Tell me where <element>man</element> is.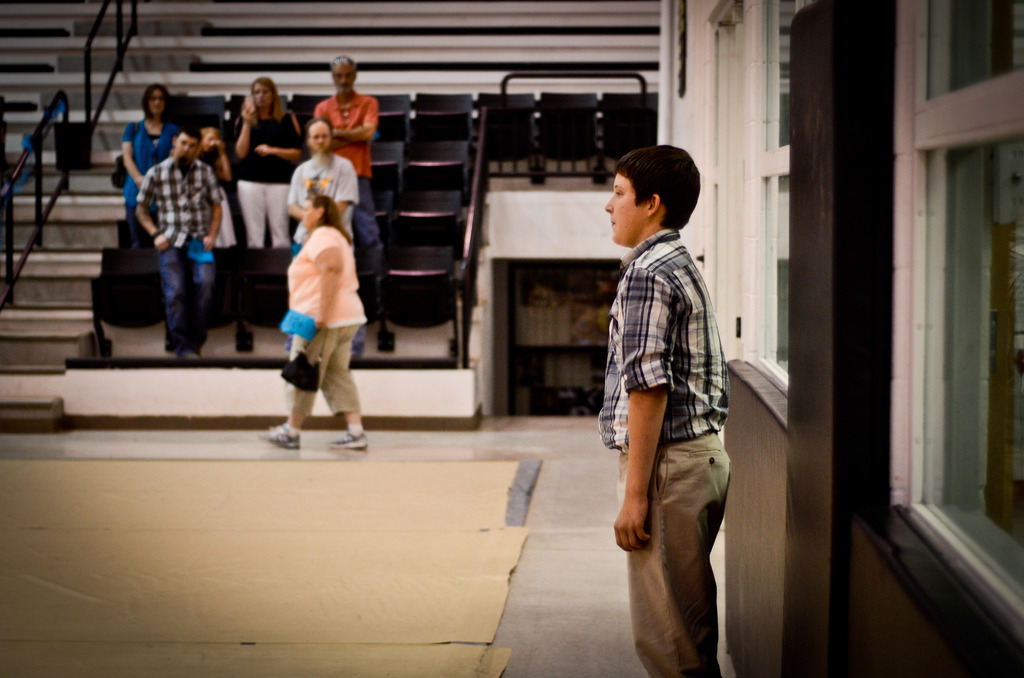
<element>man</element> is at (580,131,743,658).
